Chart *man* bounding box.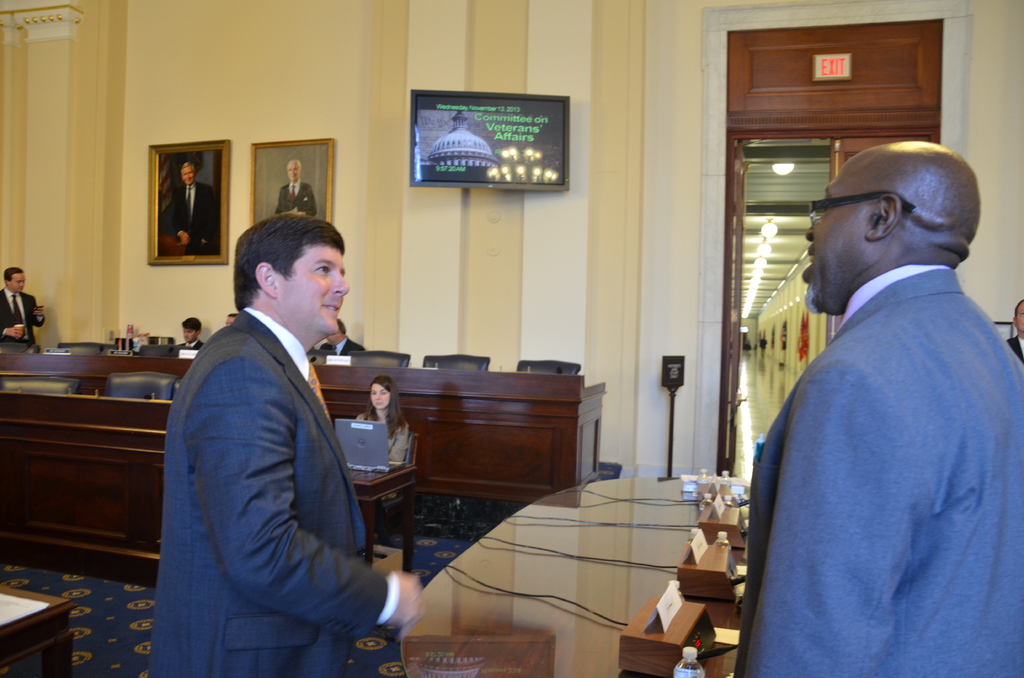
Charted: Rect(148, 202, 435, 677).
